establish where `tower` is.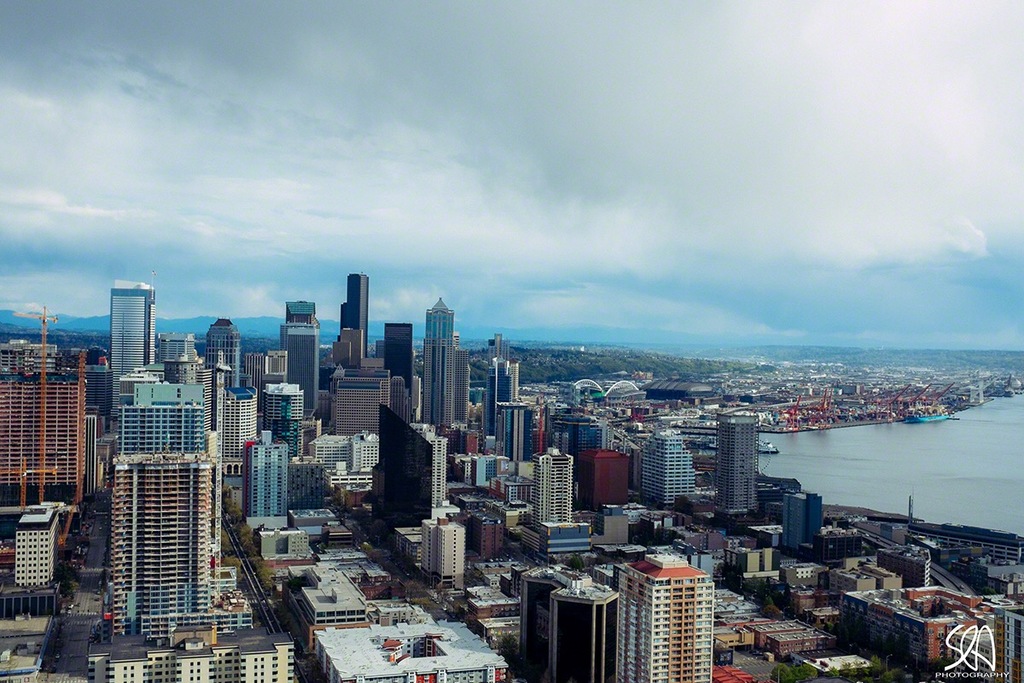
Established at 424,421,449,495.
